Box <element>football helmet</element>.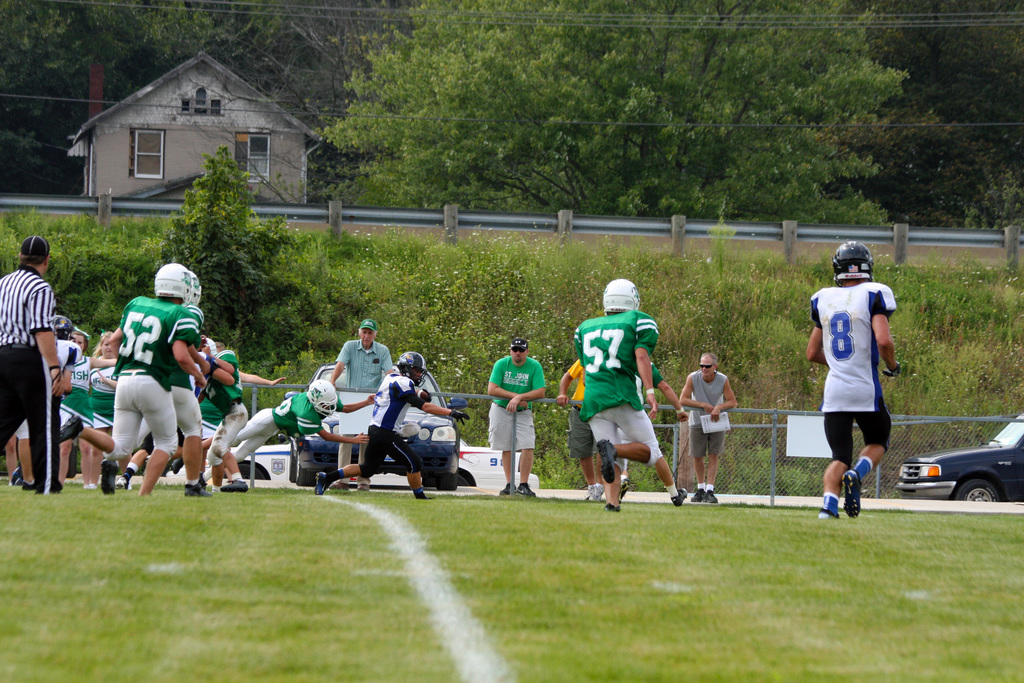
184:270:201:304.
